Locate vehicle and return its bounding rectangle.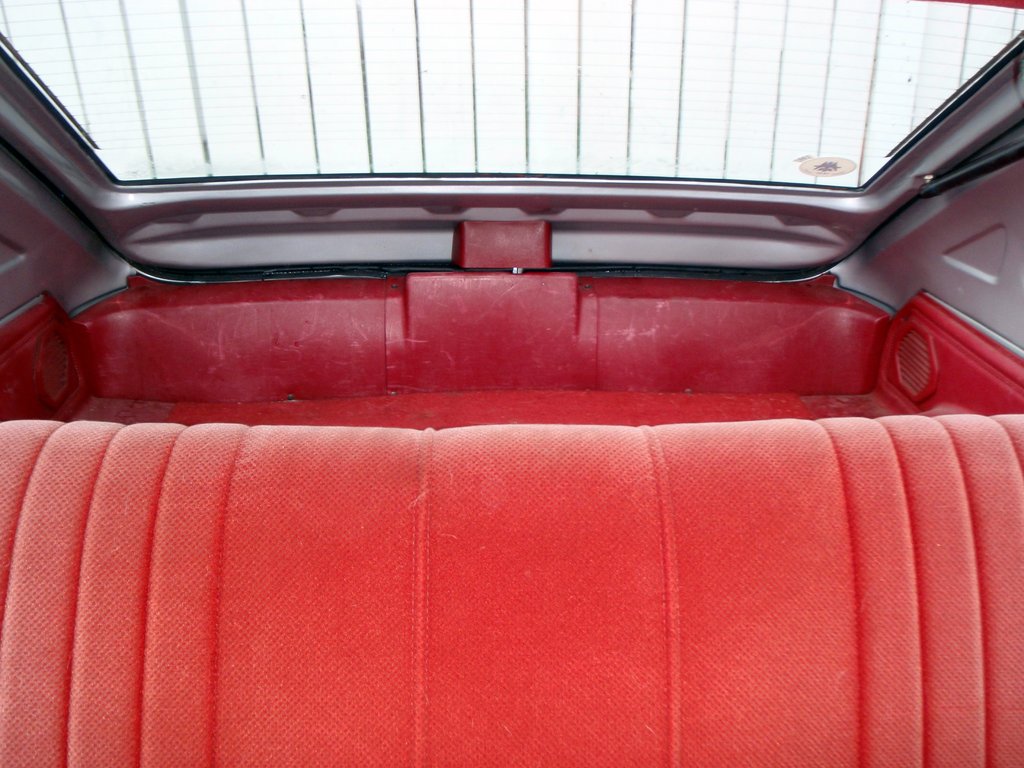
region(0, 0, 1023, 767).
